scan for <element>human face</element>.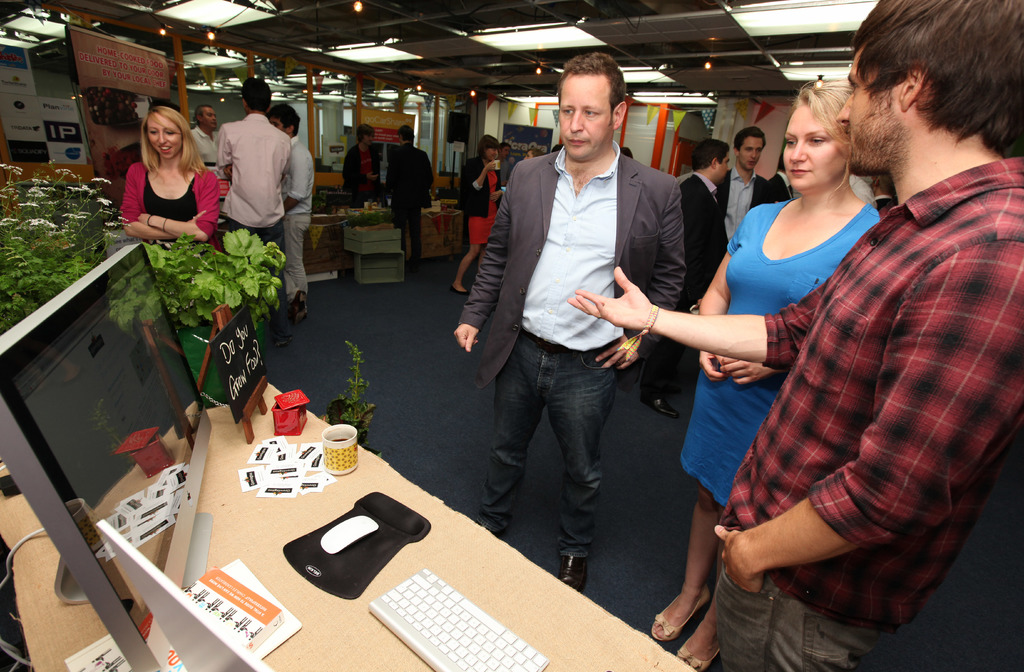
Scan result: x1=560, y1=70, x2=614, y2=163.
